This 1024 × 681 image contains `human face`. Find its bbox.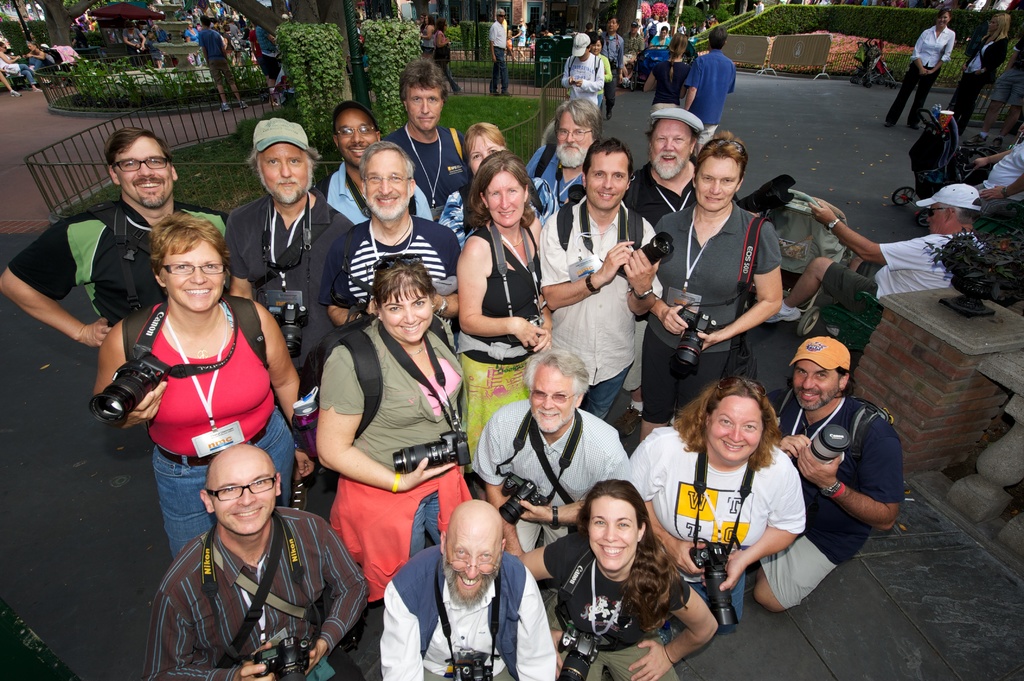
(585, 150, 627, 209).
